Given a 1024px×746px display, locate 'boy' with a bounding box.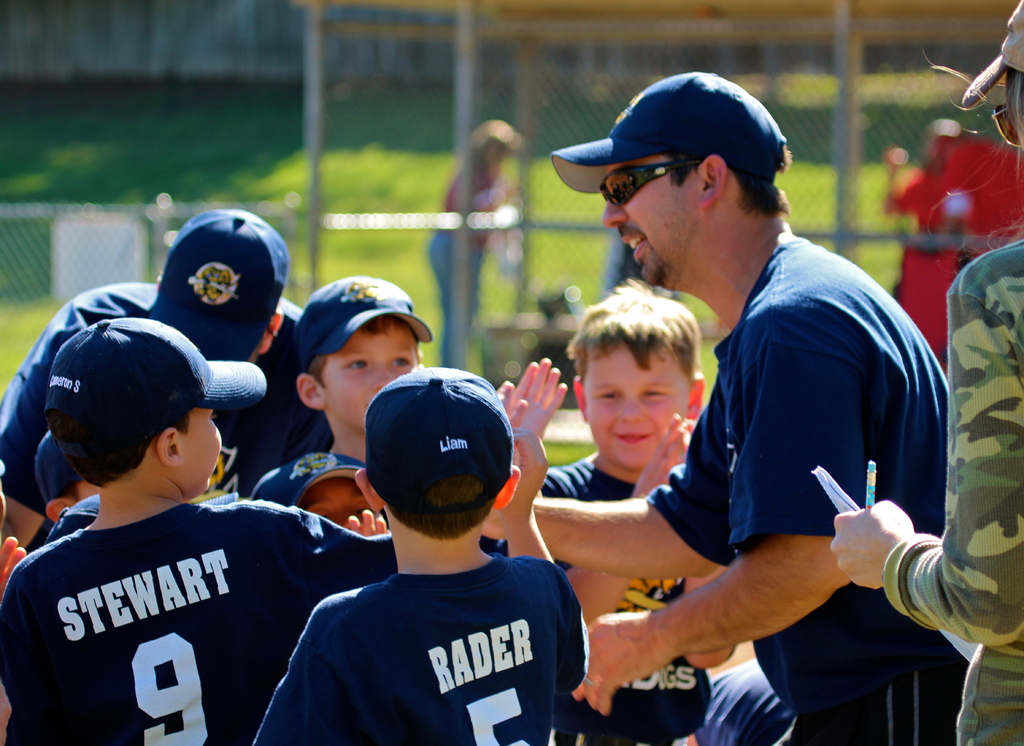
Located: left=270, top=271, right=566, bottom=487.
